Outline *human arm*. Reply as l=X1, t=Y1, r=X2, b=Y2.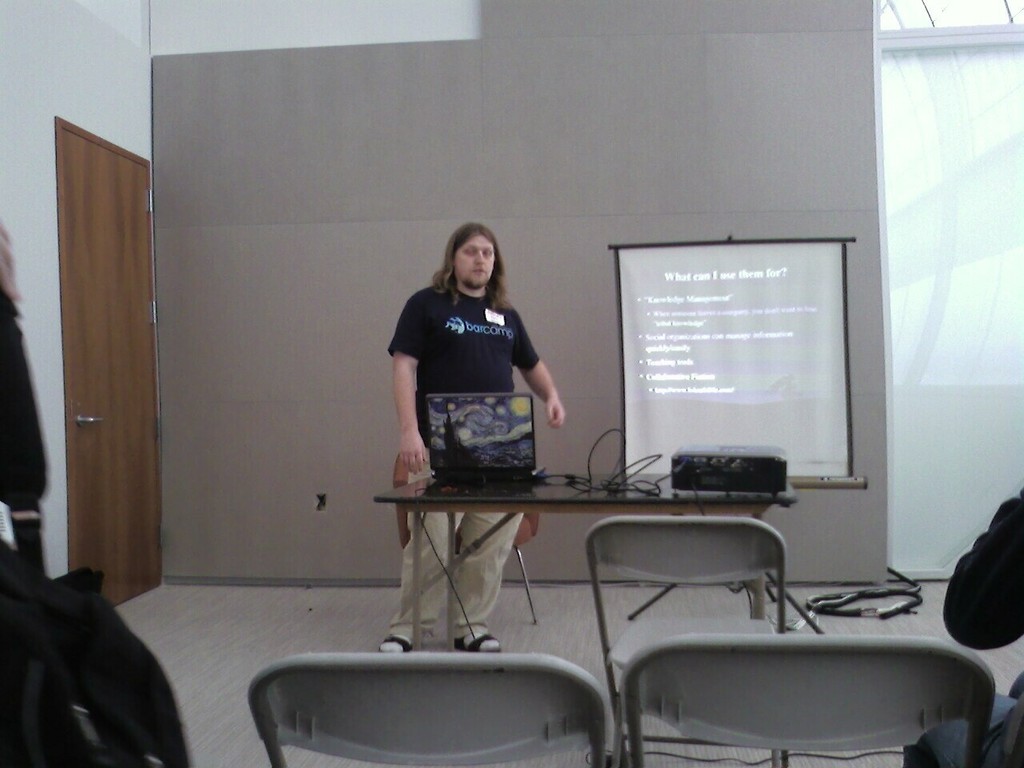
l=384, t=293, r=428, b=477.
